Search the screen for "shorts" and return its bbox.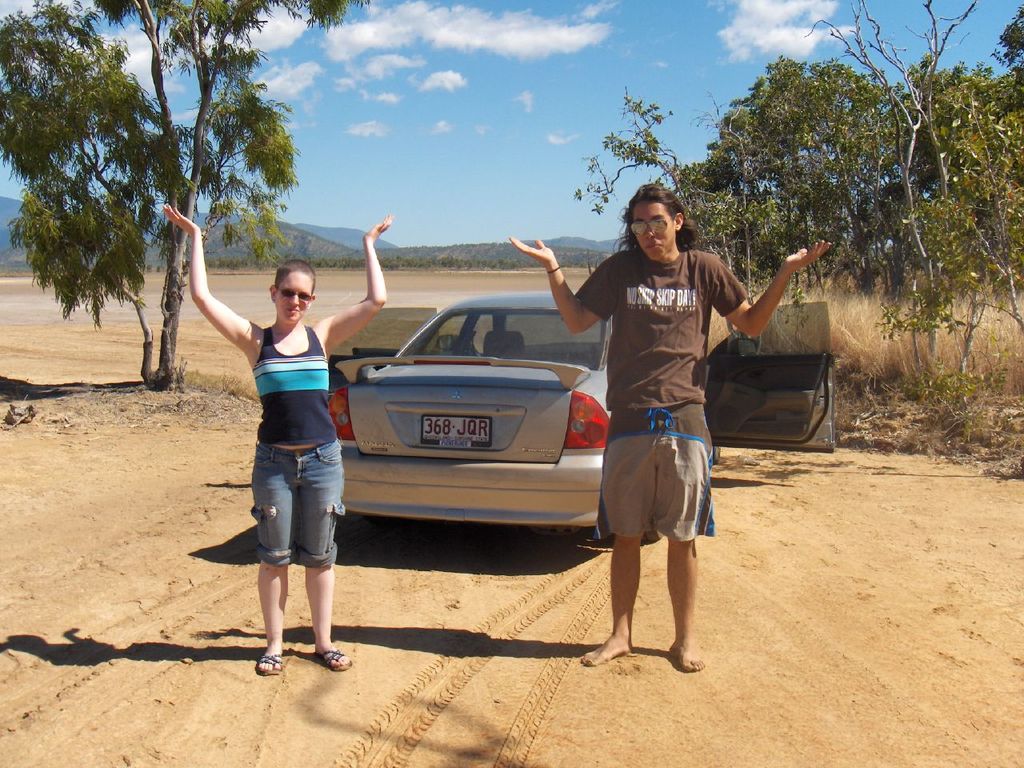
Found: (x1=611, y1=430, x2=707, y2=531).
